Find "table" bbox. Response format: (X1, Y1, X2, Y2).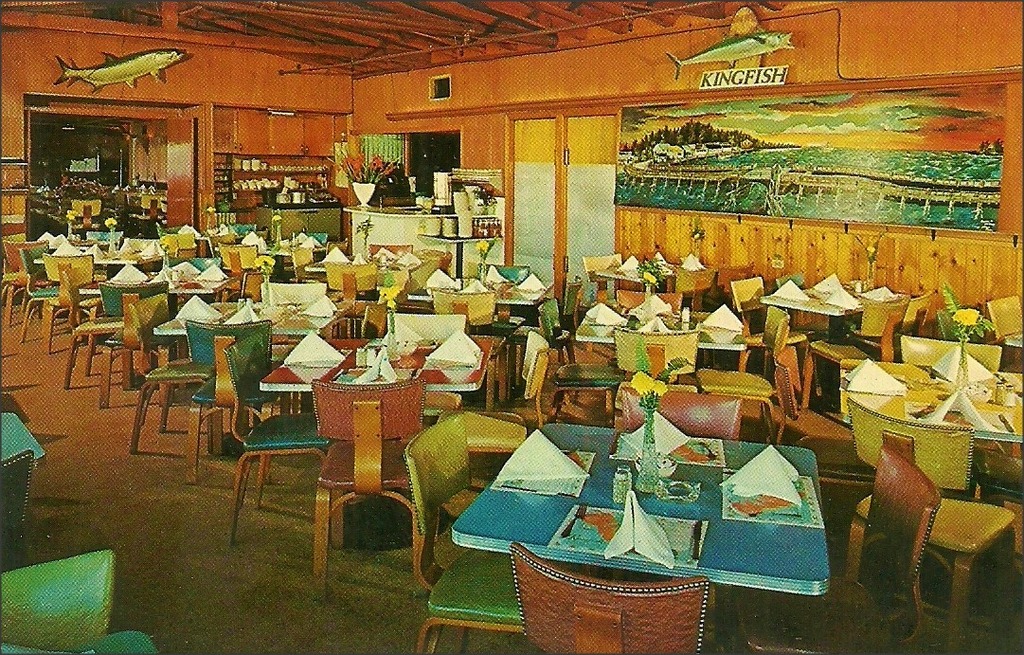
(245, 226, 333, 276).
